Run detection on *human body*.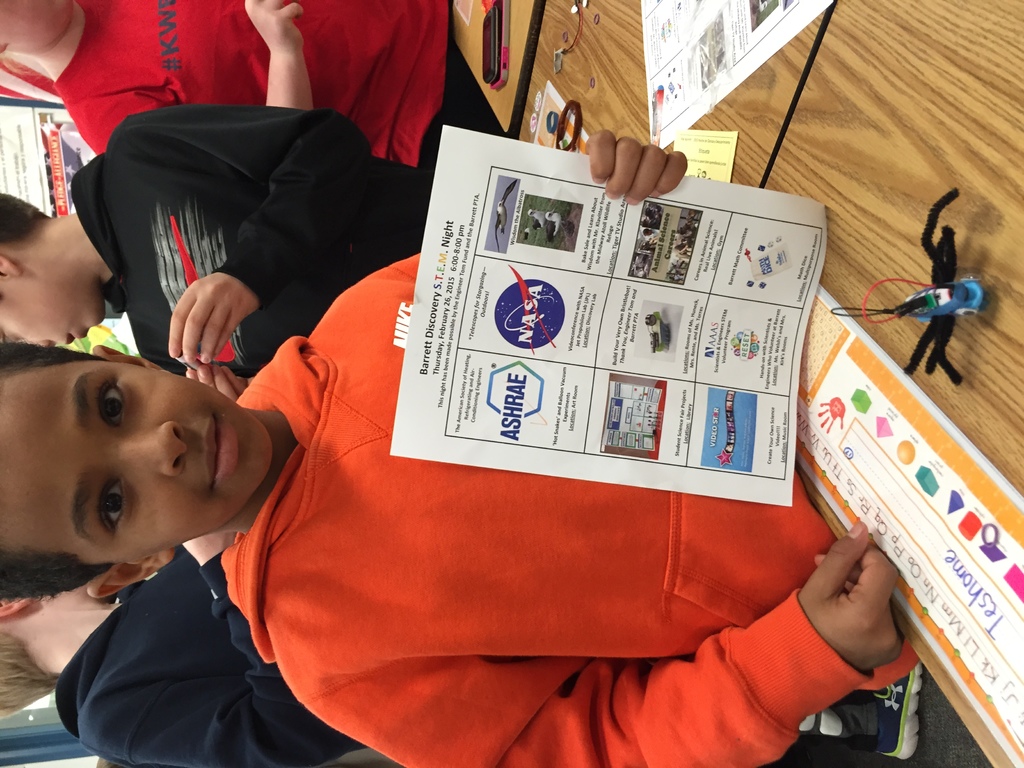
Result: 0 125 894 767.
